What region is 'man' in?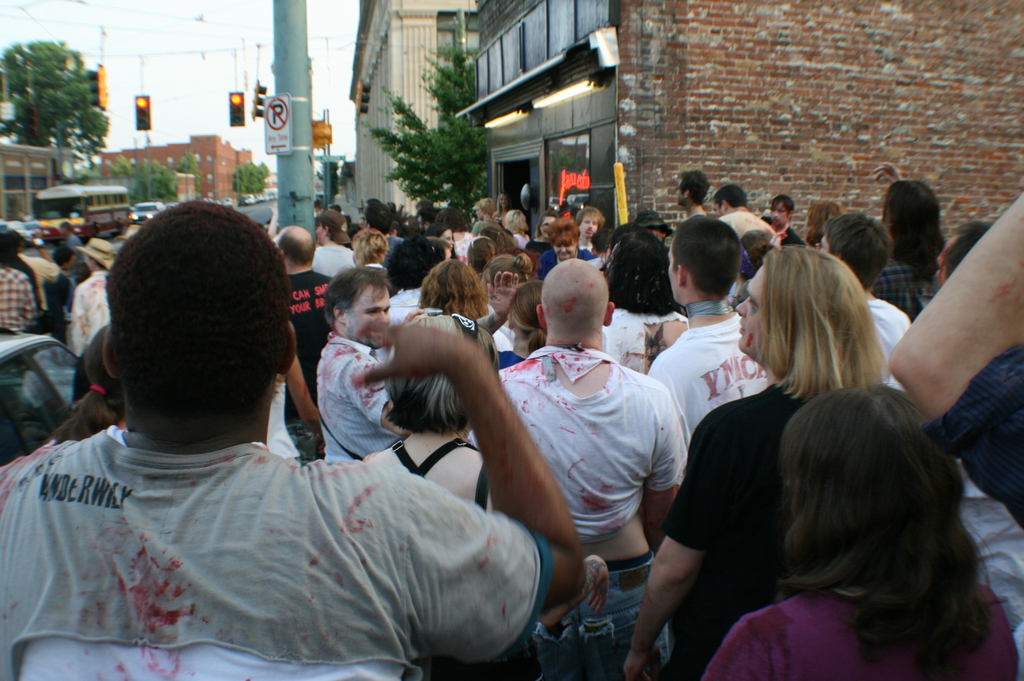
Rect(717, 183, 764, 241).
